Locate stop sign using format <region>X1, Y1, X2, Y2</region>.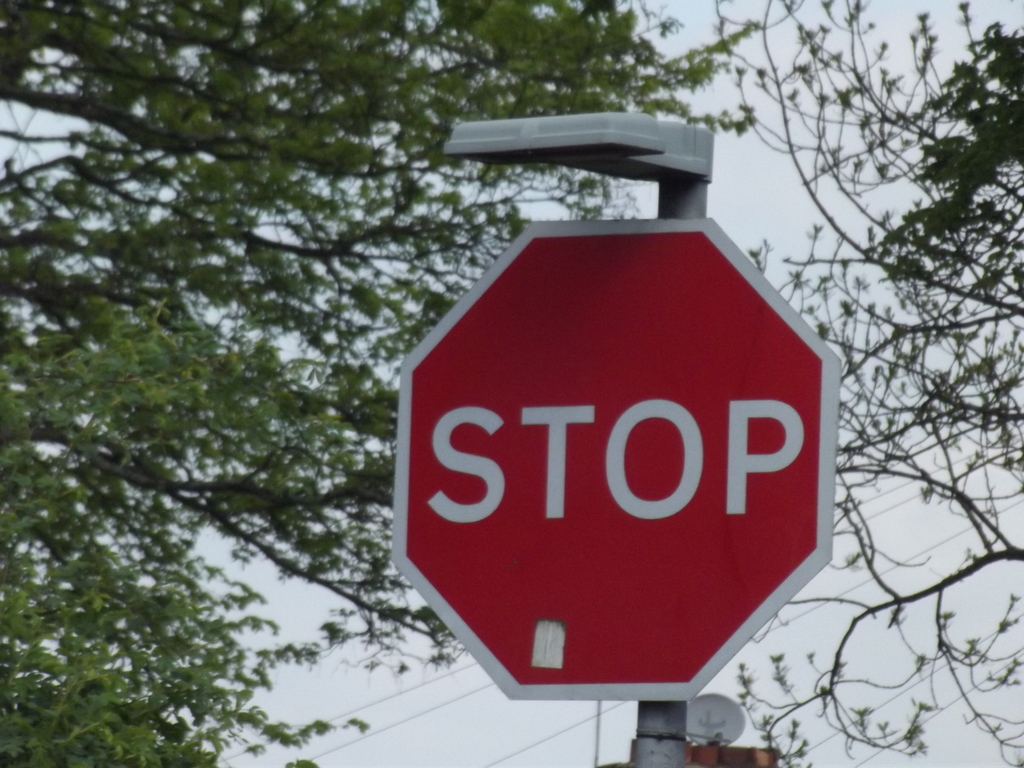
<region>390, 216, 842, 701</region>.
